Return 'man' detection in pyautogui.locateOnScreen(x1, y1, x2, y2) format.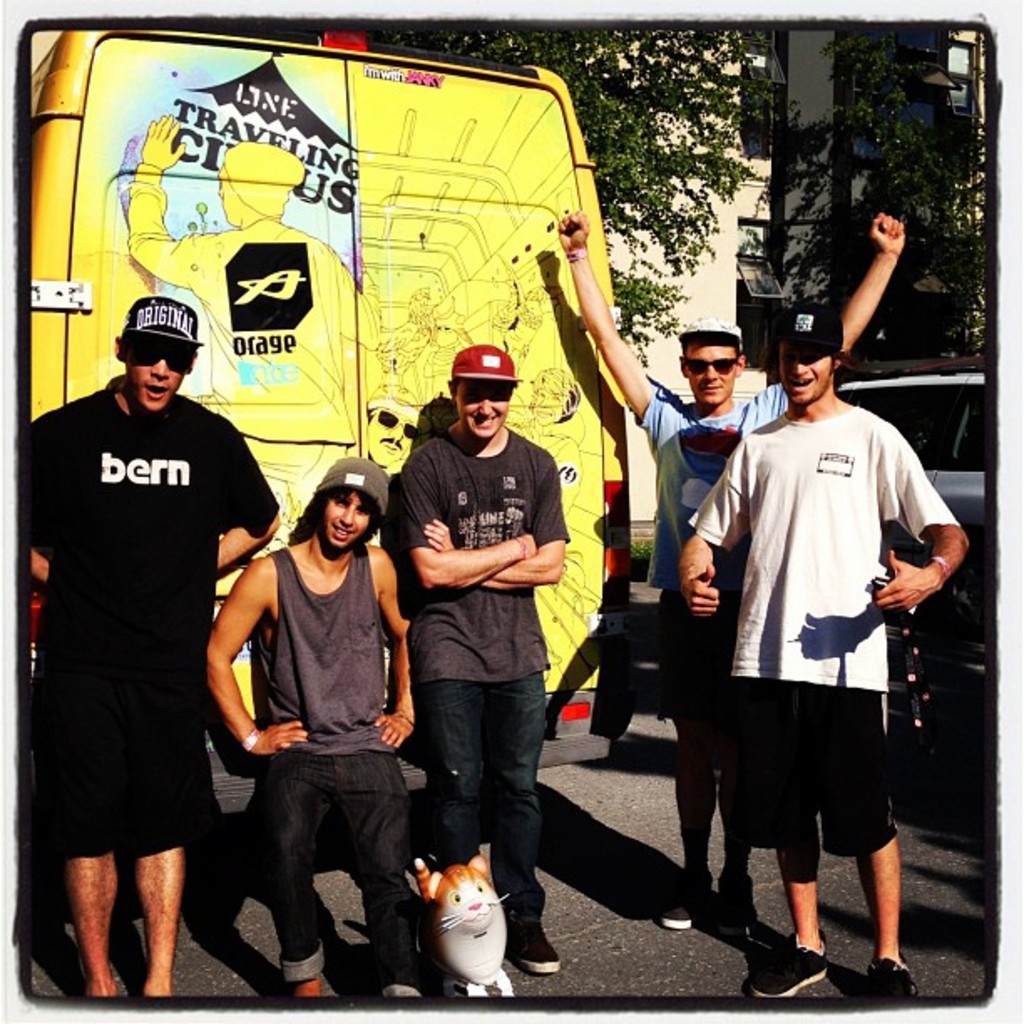
pyautogui.locateOnScreen(25, 296, 283, 996).
